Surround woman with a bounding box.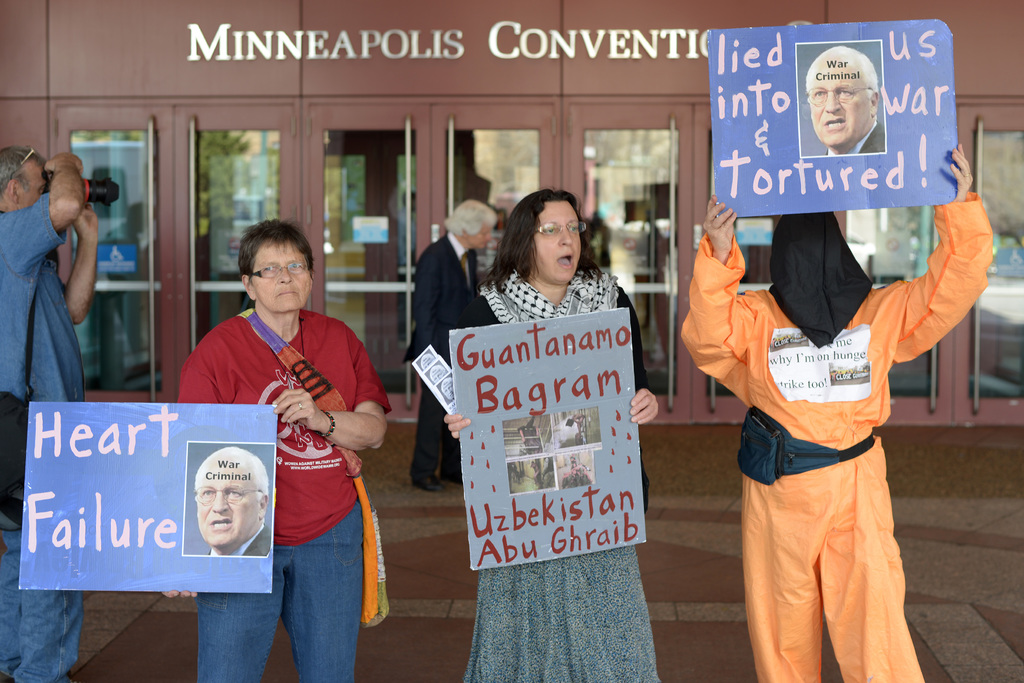
(left=445, top=199, right=655, bottom=631).
